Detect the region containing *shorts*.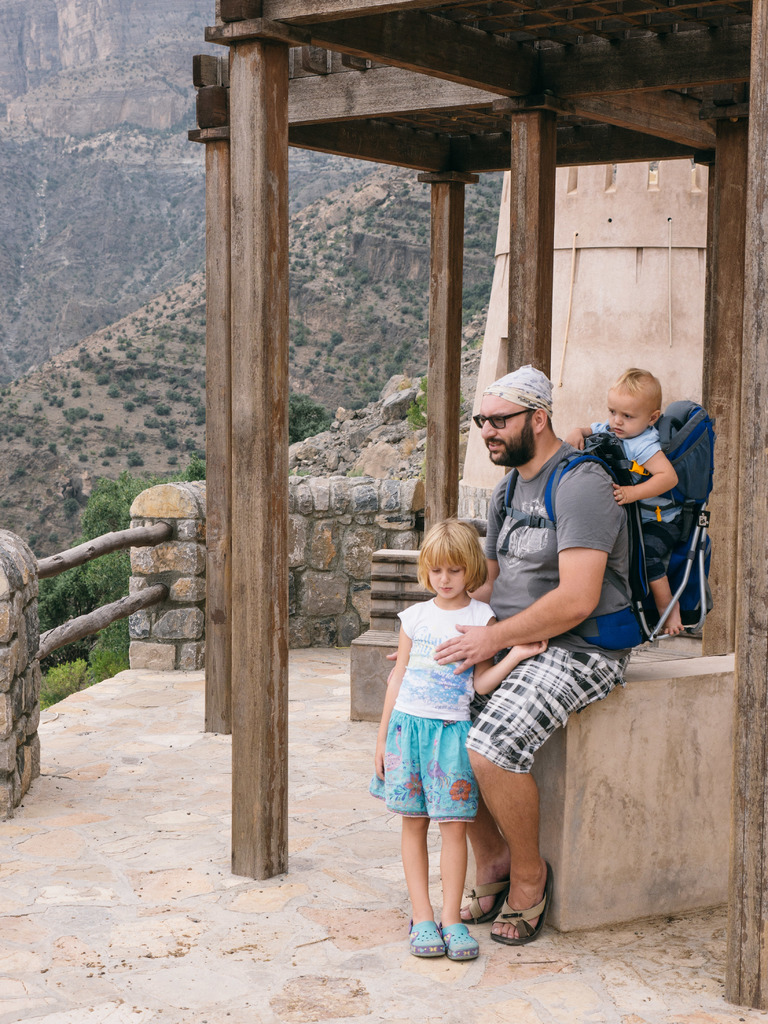
392:705:484:805.
